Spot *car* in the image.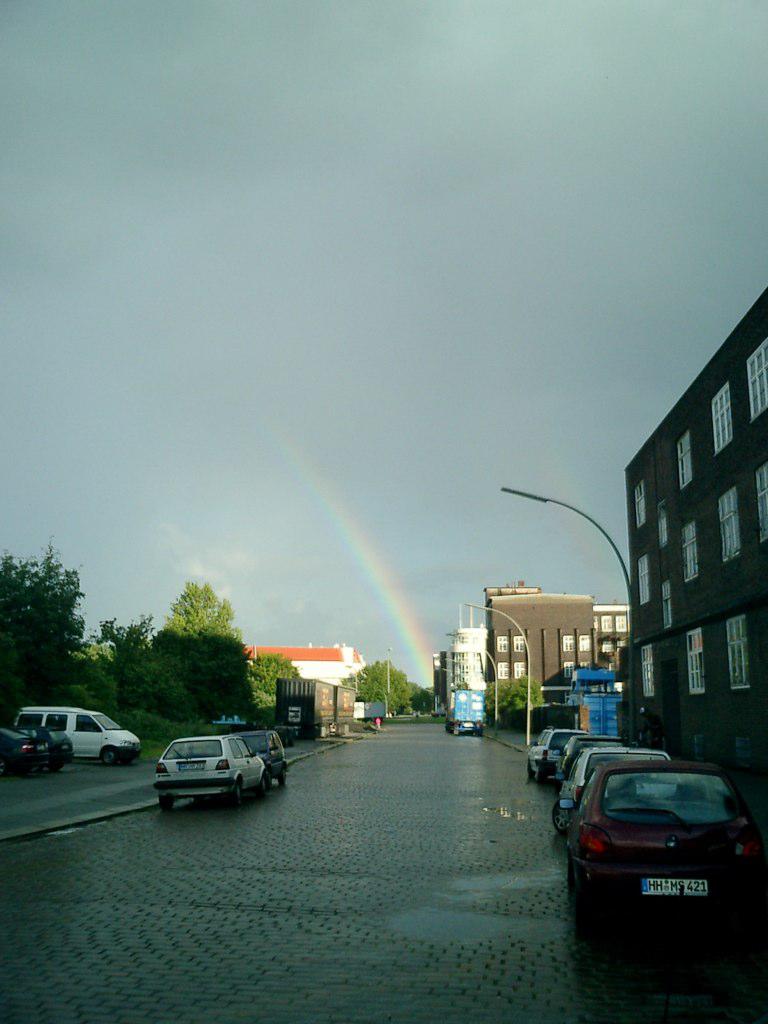
*car* found at 559, 753, 756, 944.
